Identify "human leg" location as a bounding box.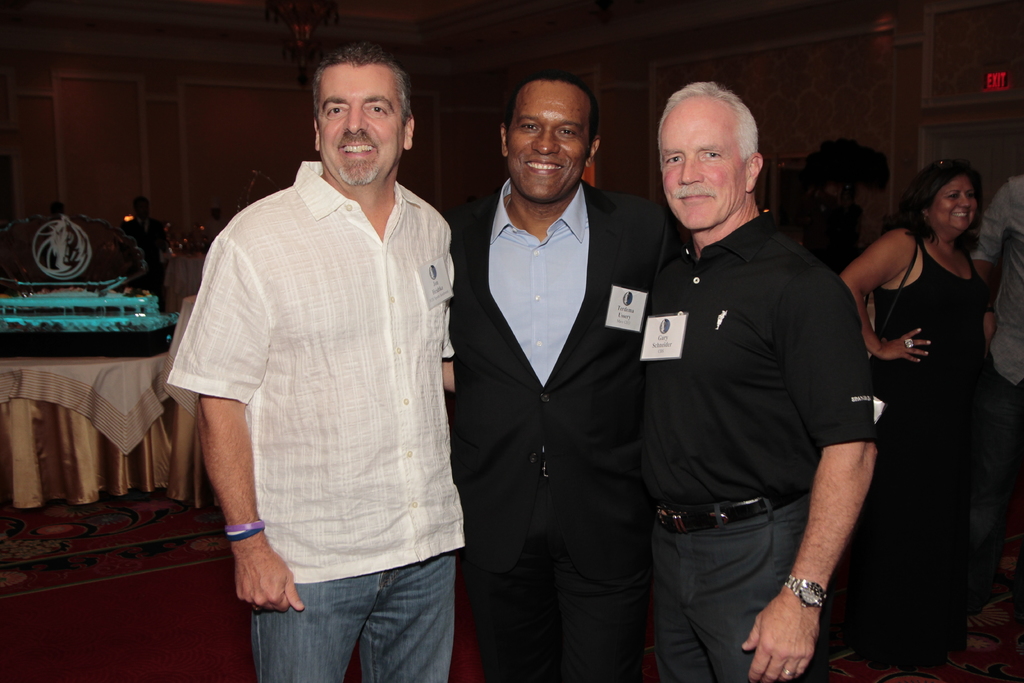
<box>648,493,808,674</box>.
